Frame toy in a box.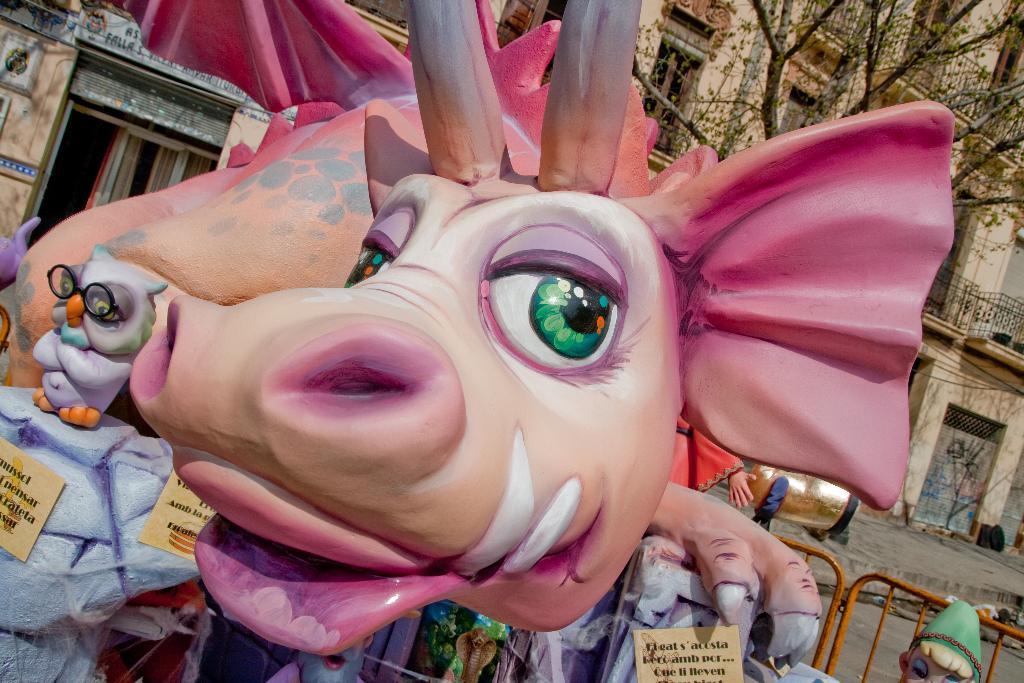
select_region(4, 2, 955, 662).
